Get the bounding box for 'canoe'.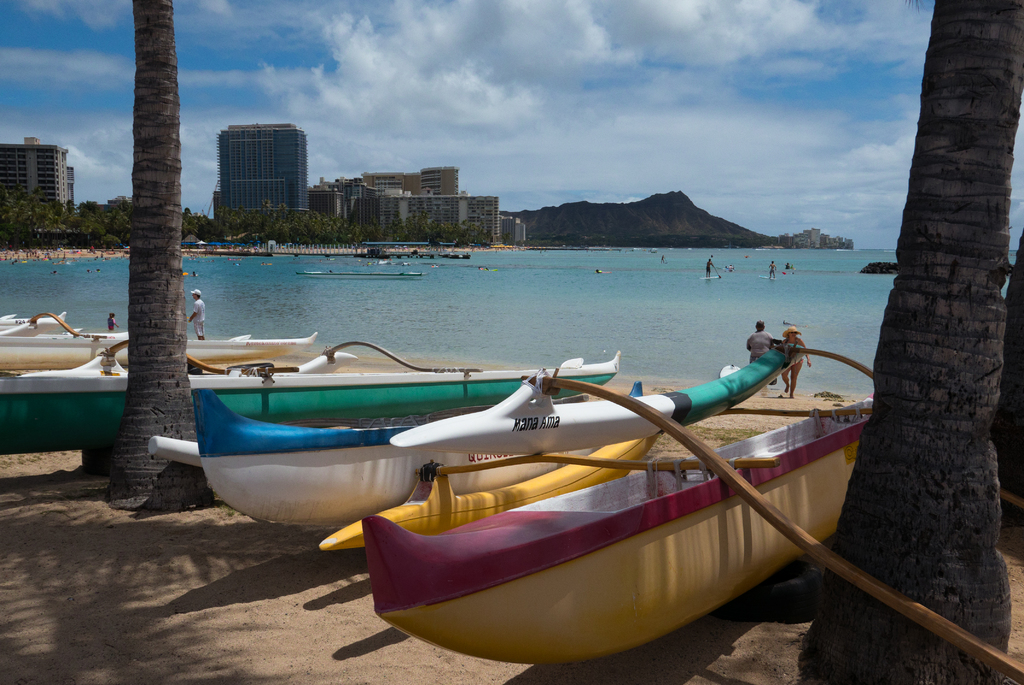
l=0, t=351, r=620, b=452.
